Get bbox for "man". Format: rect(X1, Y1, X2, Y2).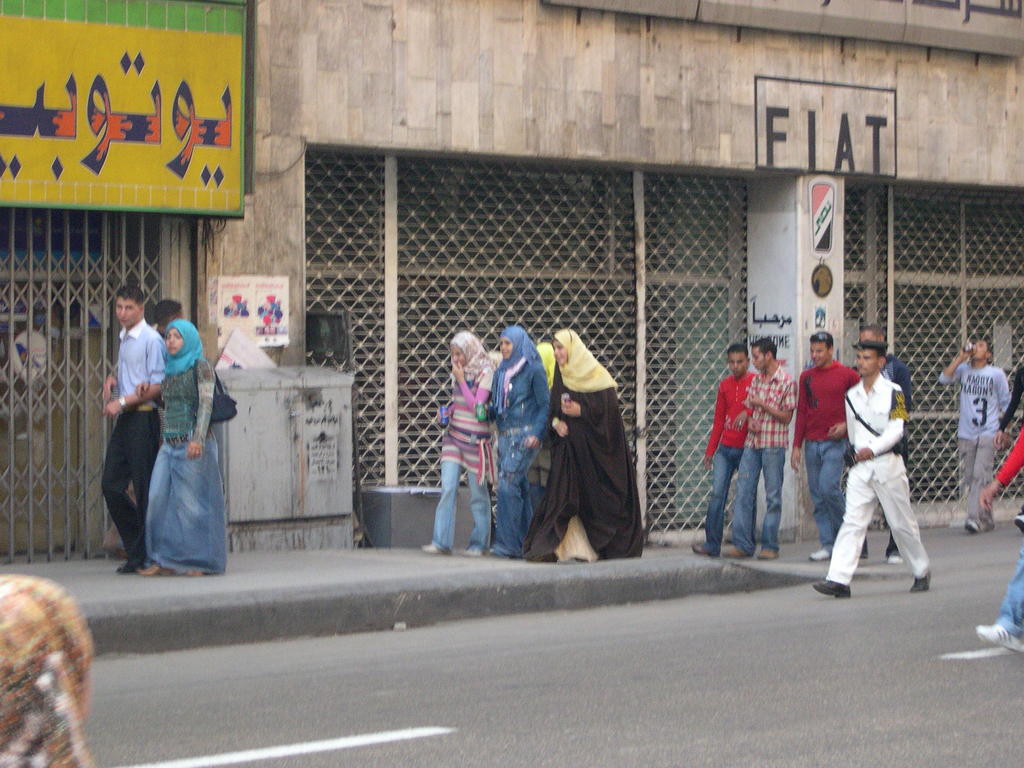
rect(847, 323, 906, 569).
